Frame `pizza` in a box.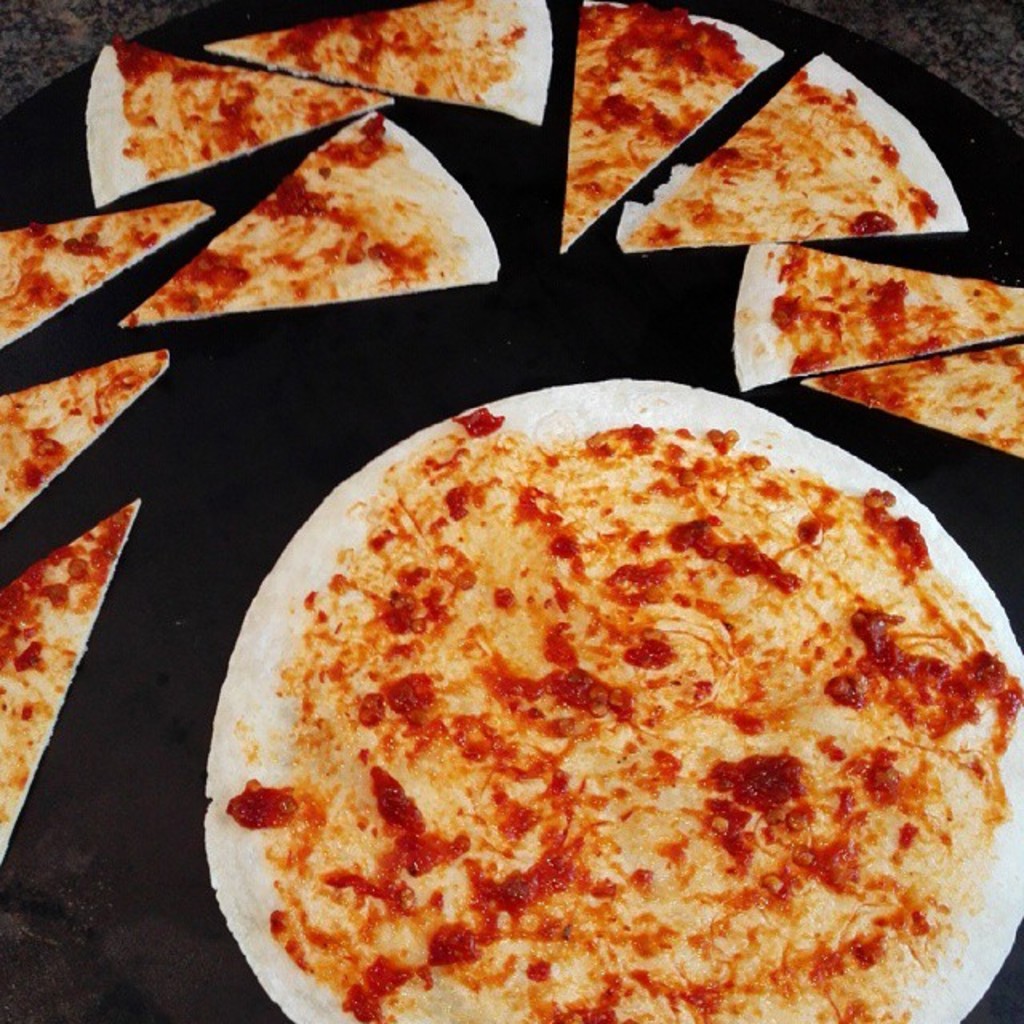
bbox(795, 341, 1022, 461).
